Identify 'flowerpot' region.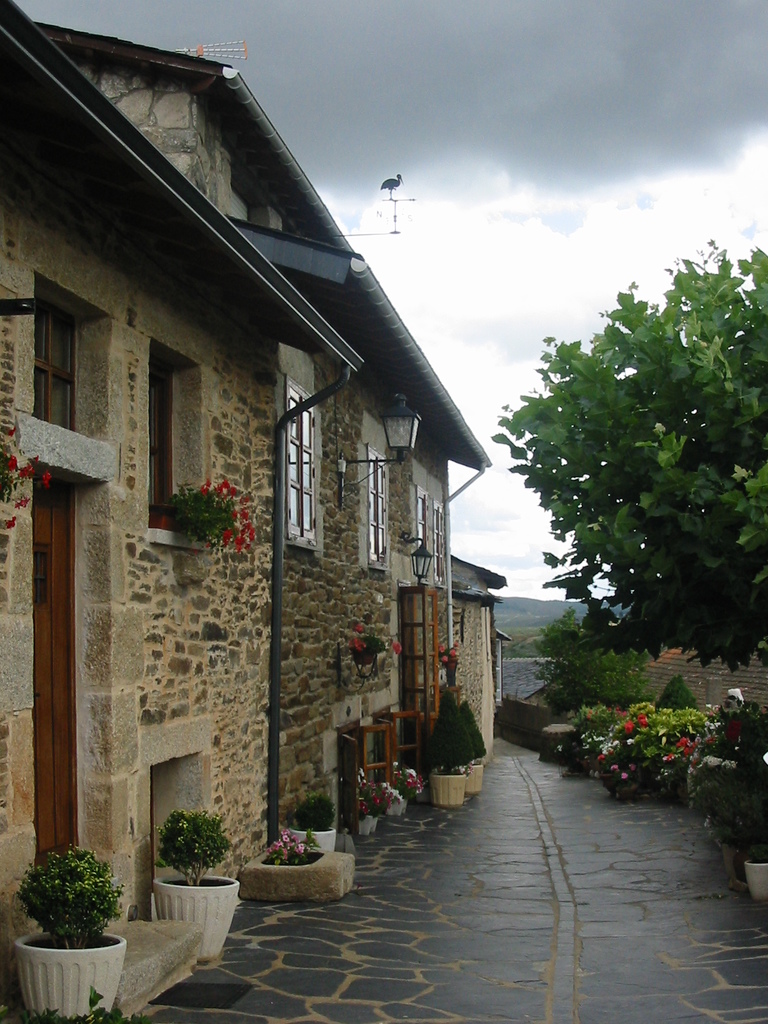
Region: l=14, t=924, r=128, b=1020.
